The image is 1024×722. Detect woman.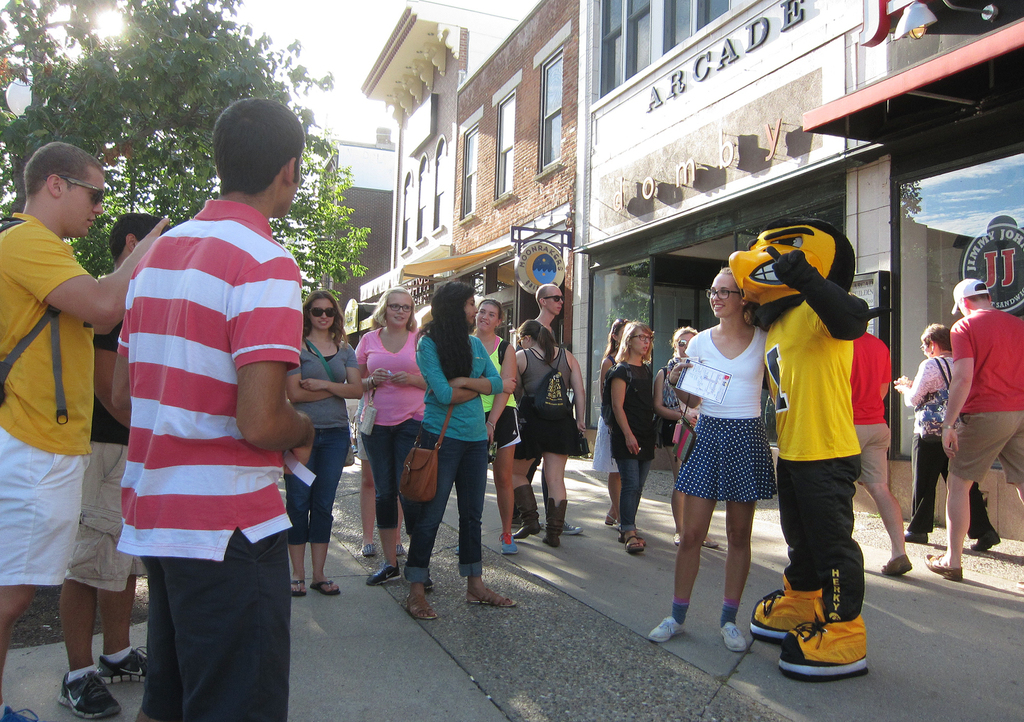
Detection: 516/322/584/551.
